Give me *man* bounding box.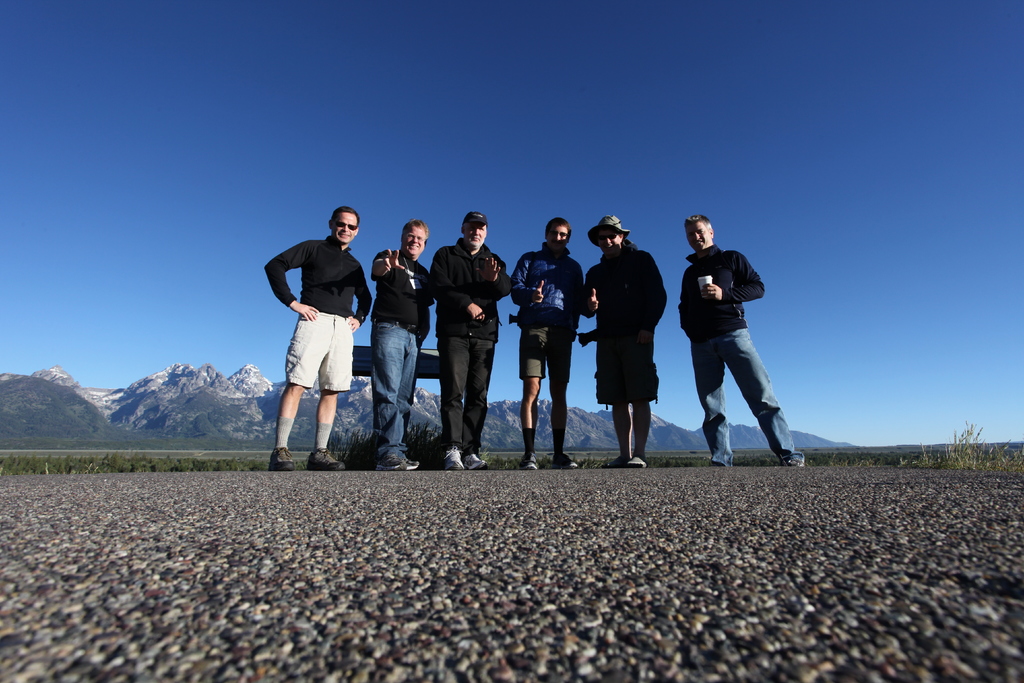
locate(679, 218, 808, 468).
